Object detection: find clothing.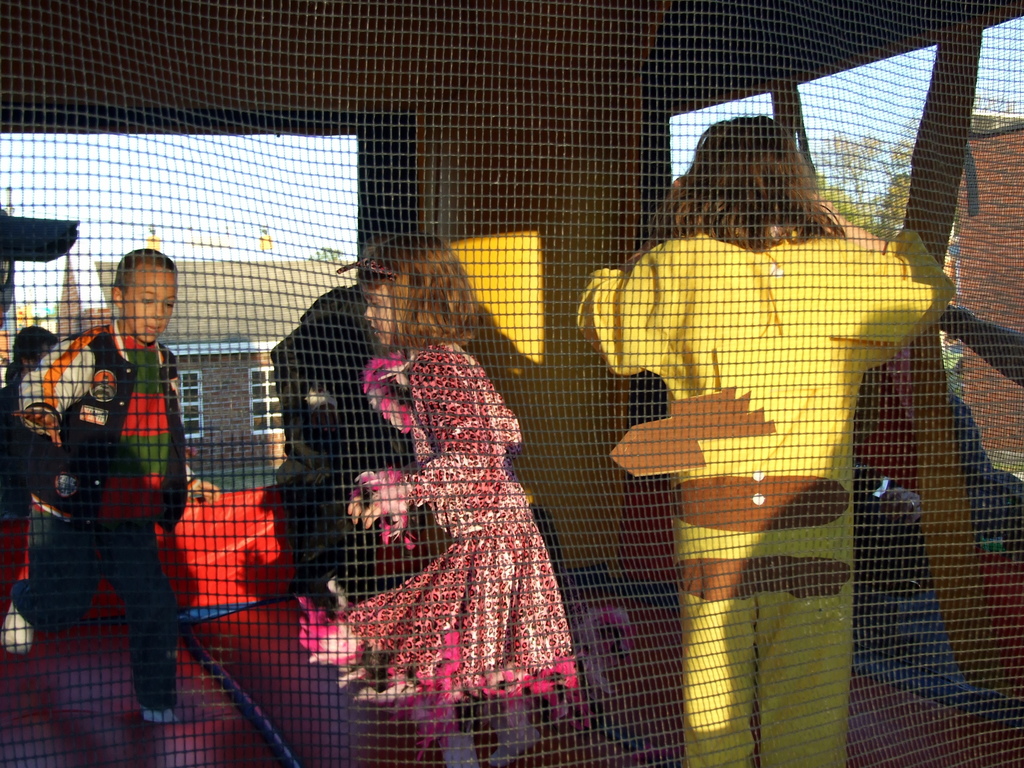
box=[572, 229, 954, 767].
